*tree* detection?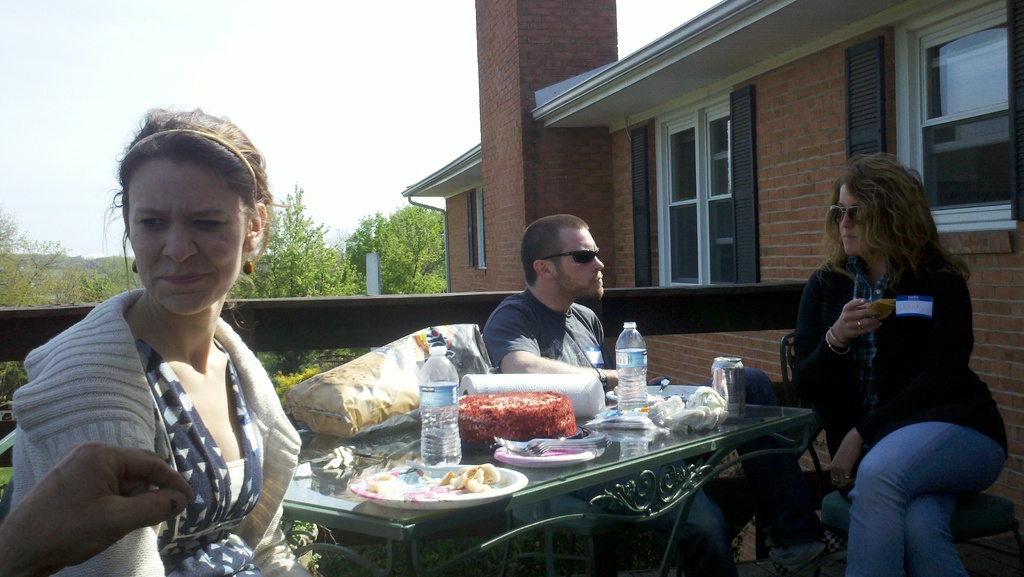
[341, 206, 447, 292]
